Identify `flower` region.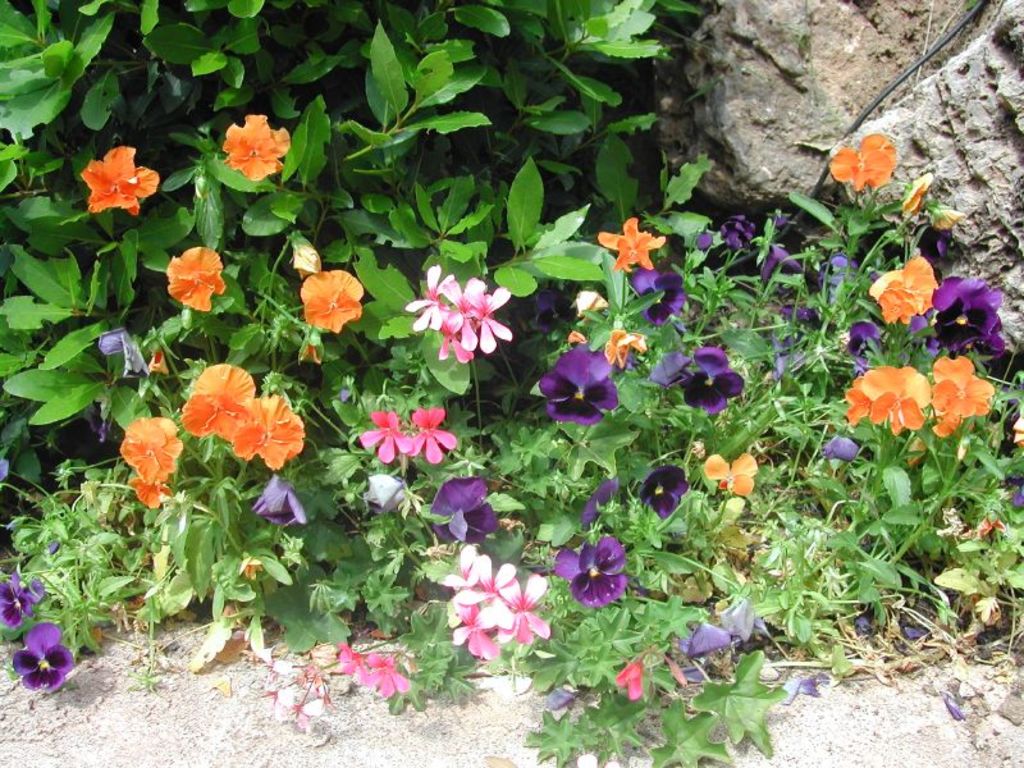
Region: left=831, top=132, right=905, bottom=193.
